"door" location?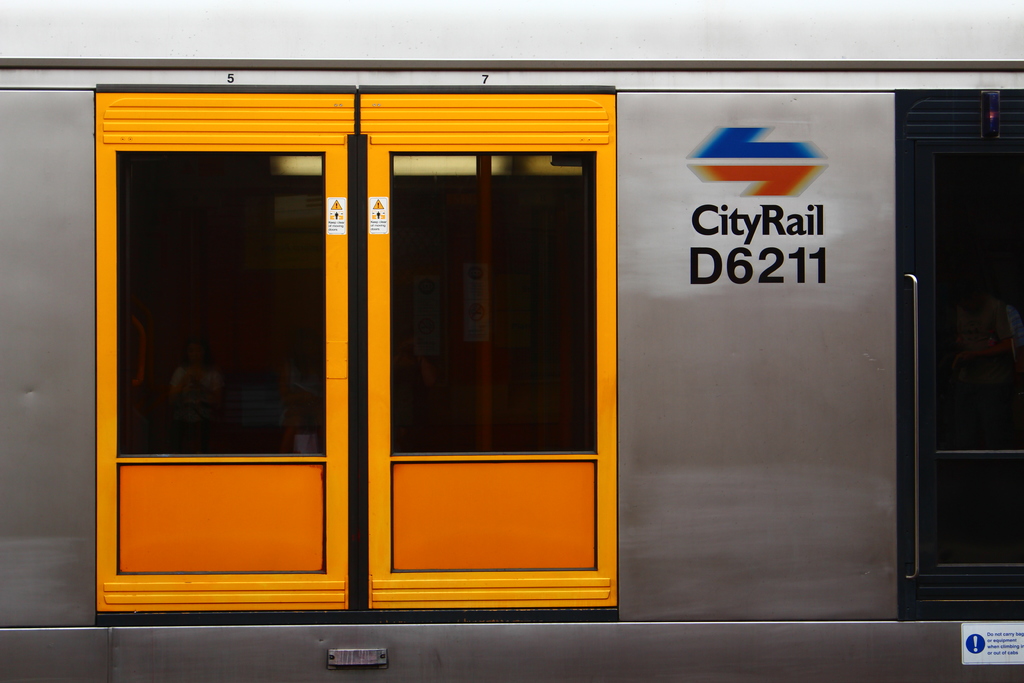
88, 107, 676, 587
